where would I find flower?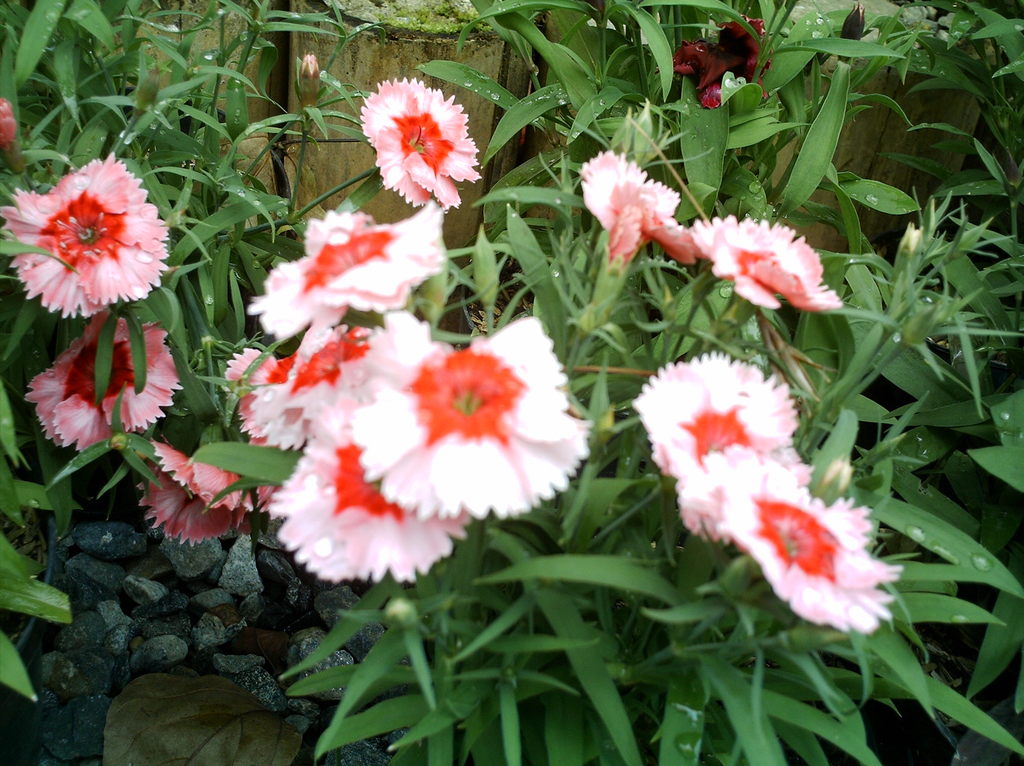
At 264,413,480,583.
